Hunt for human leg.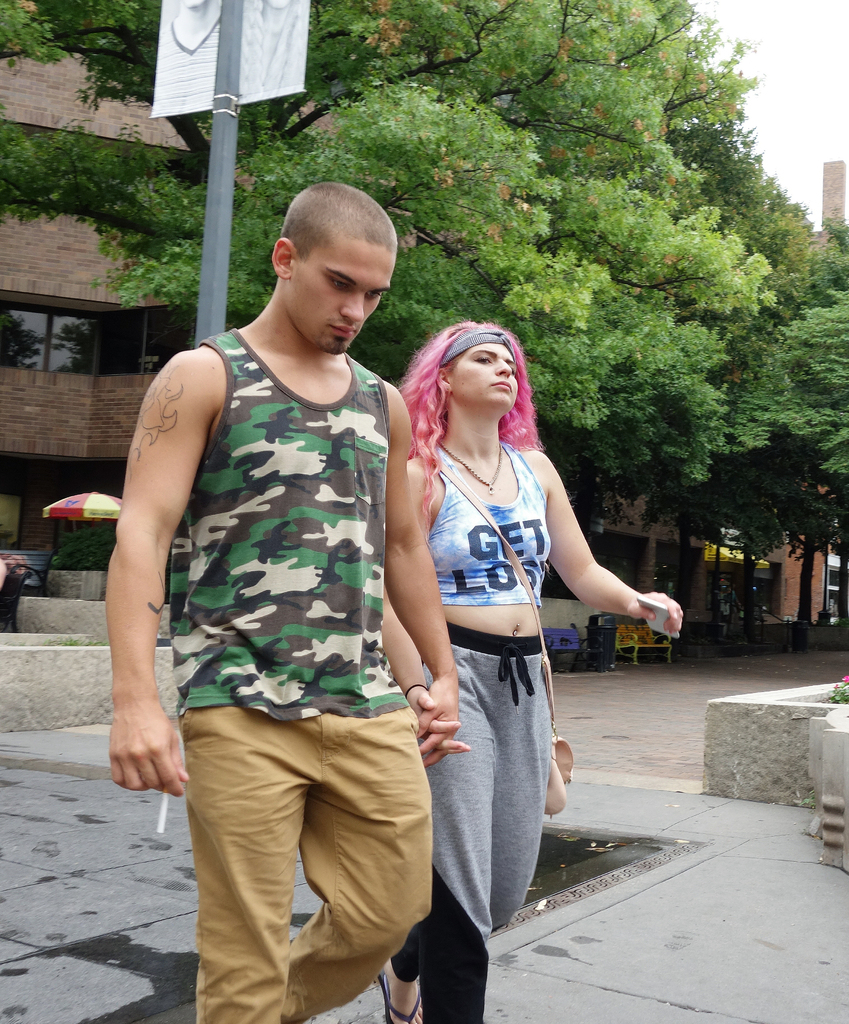
Hunted down at rect(172, 625, 289, 1023).
